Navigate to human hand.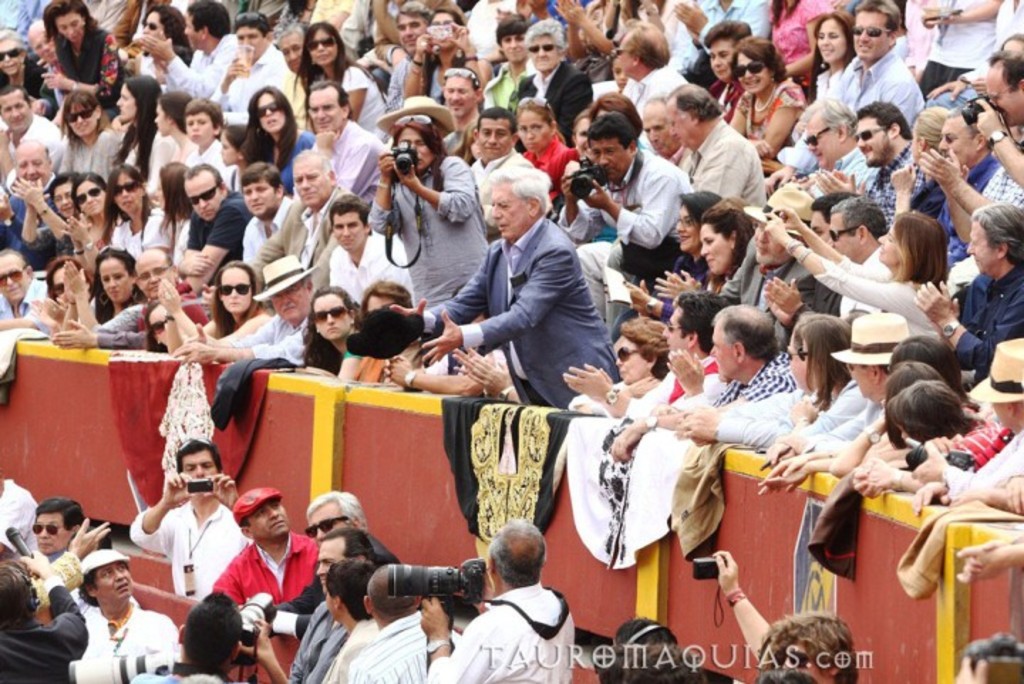
Navigation target: box=[169, 340, 216, 367].
